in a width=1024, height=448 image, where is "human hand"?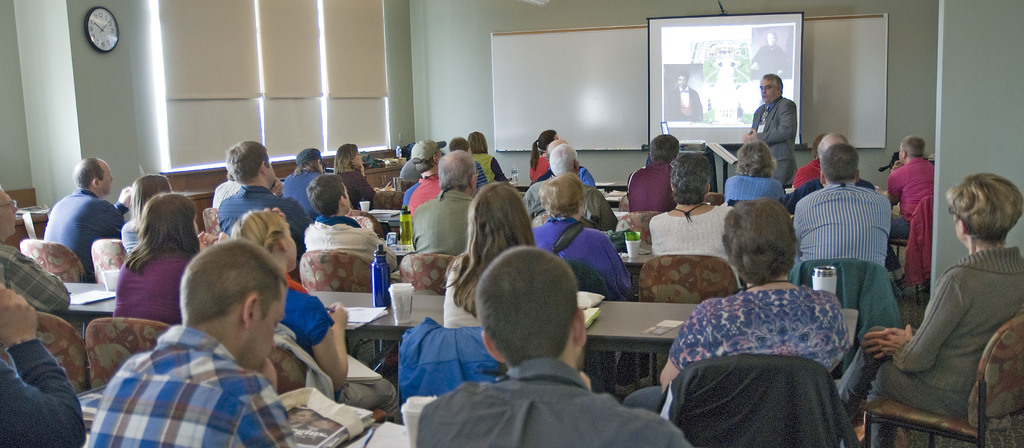
[left=196, top=229, right=213, bottom=250].
